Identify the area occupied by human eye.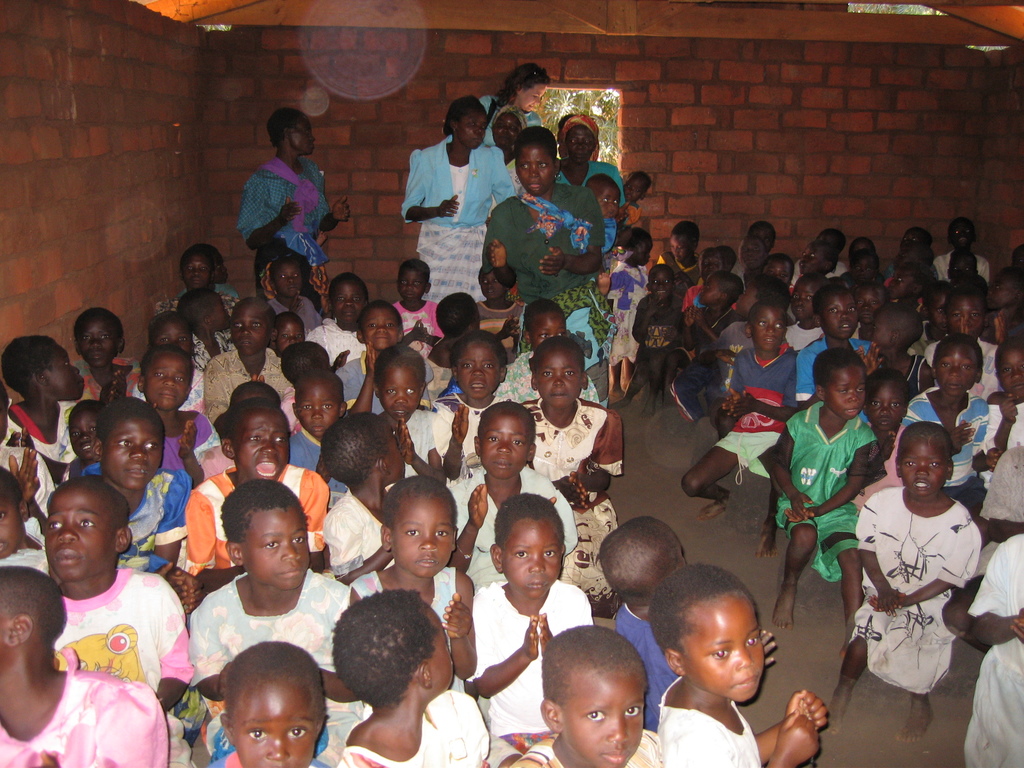
Area: 711, 259, 719, 266.
